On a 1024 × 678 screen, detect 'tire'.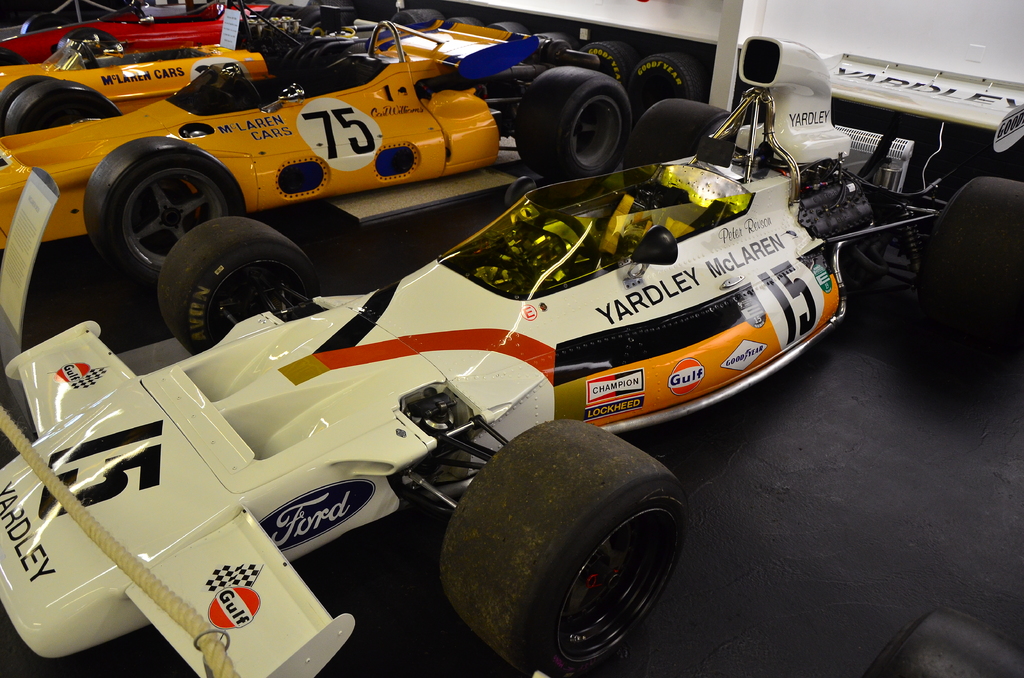
bbox=[61, 29, 125, 56].
